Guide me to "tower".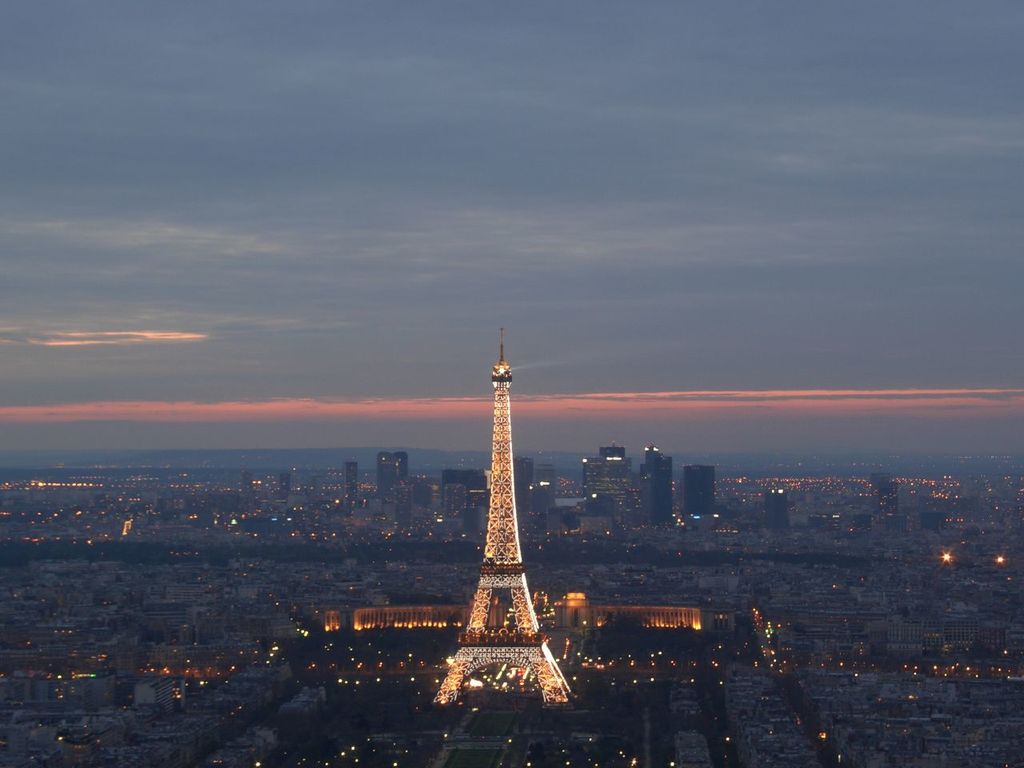
Guidance: rect(337, 461, 355, 497).
